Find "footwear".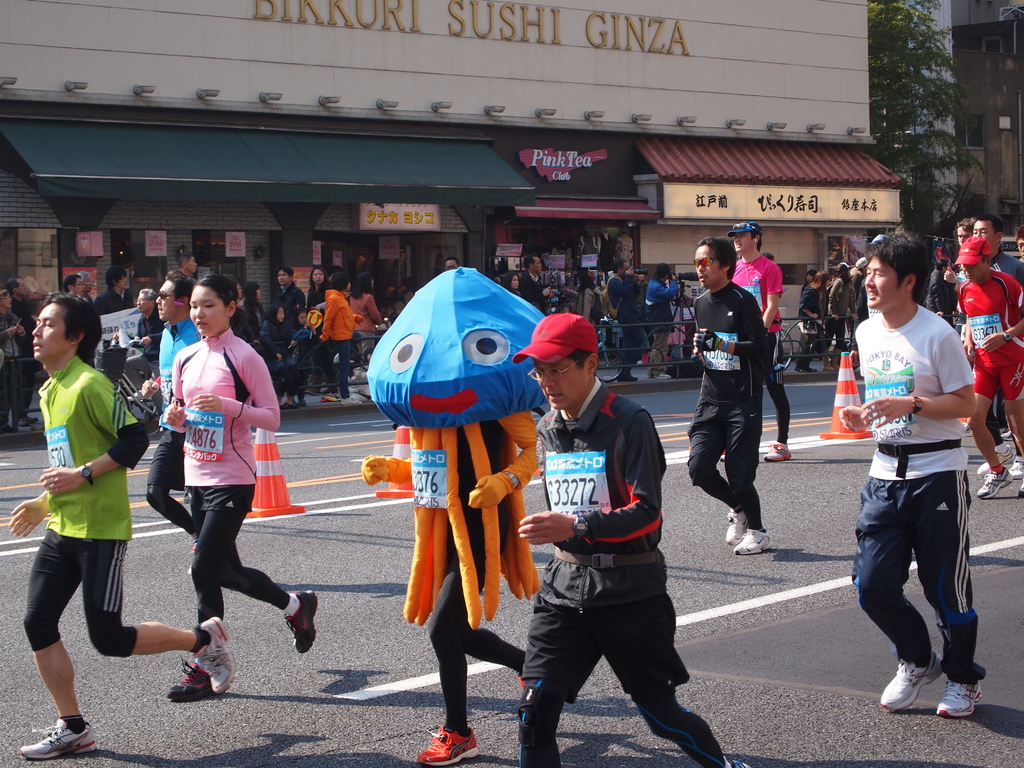
rect(417, 724, 480, 767).
